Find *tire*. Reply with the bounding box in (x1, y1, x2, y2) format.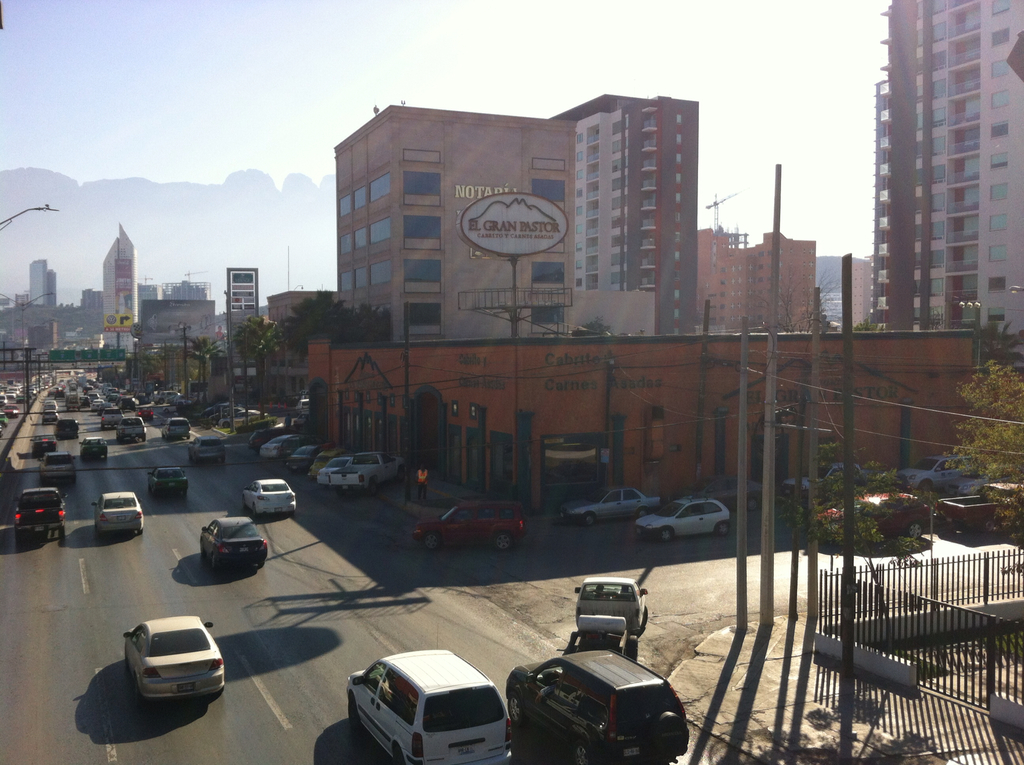
(636, 507, 649, 517).
